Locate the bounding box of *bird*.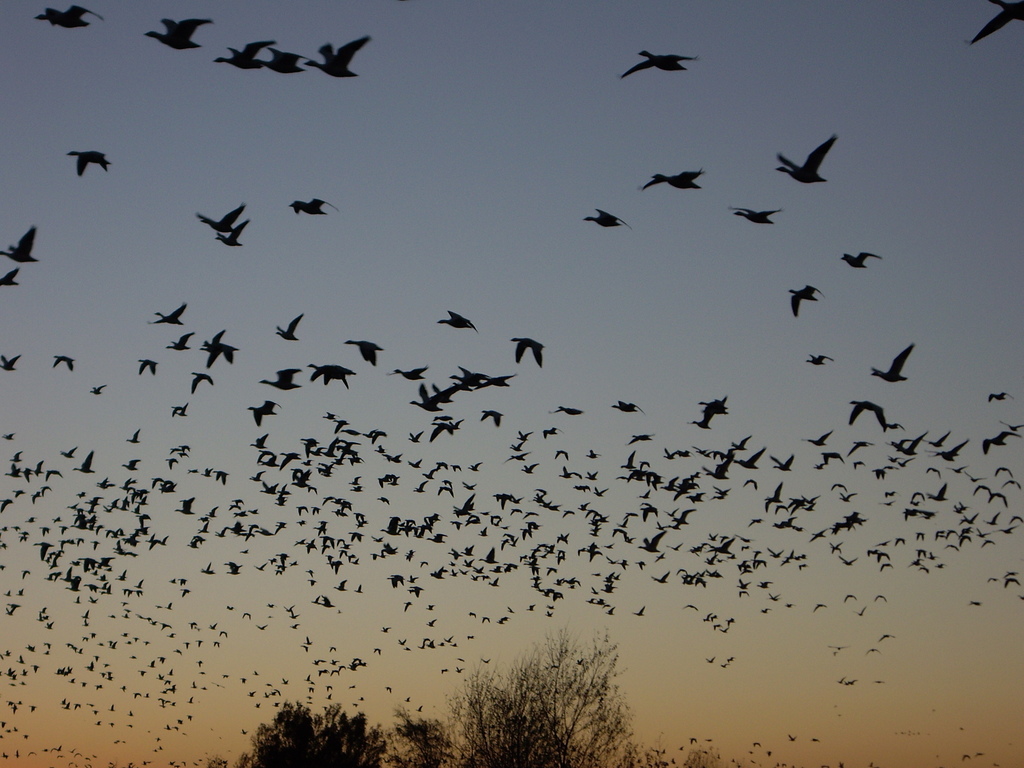
Bounding box: l=175, t=403, r=188, b=416.
